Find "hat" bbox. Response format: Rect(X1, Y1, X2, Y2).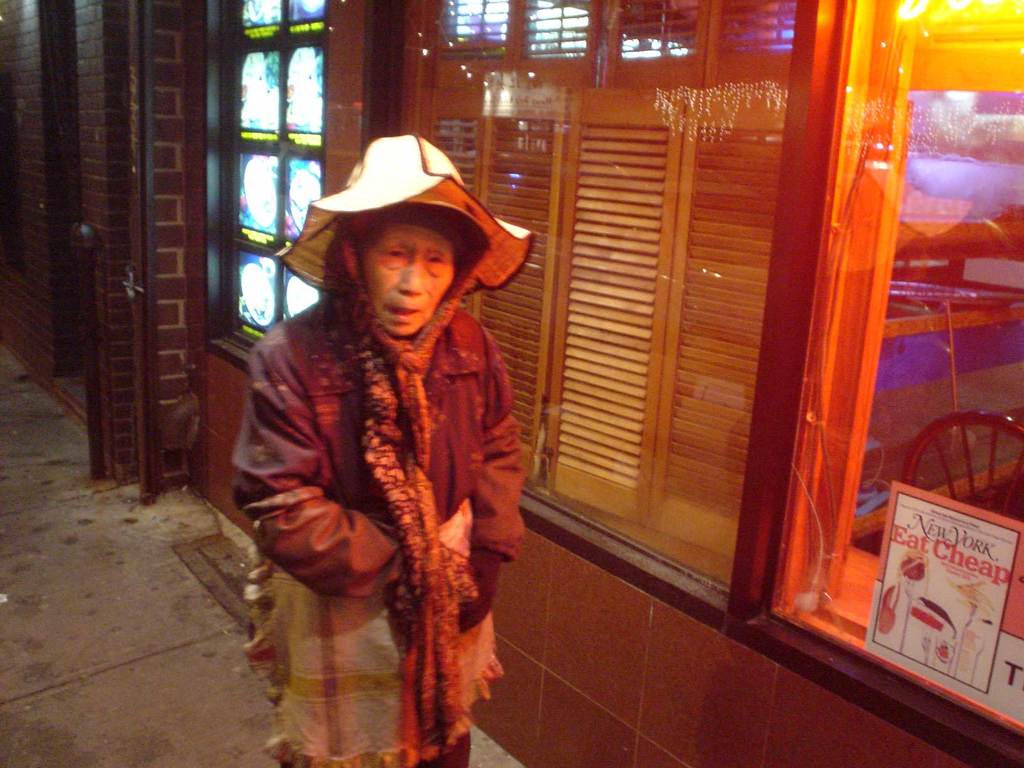
Rect(271, 132, 535, 292).
